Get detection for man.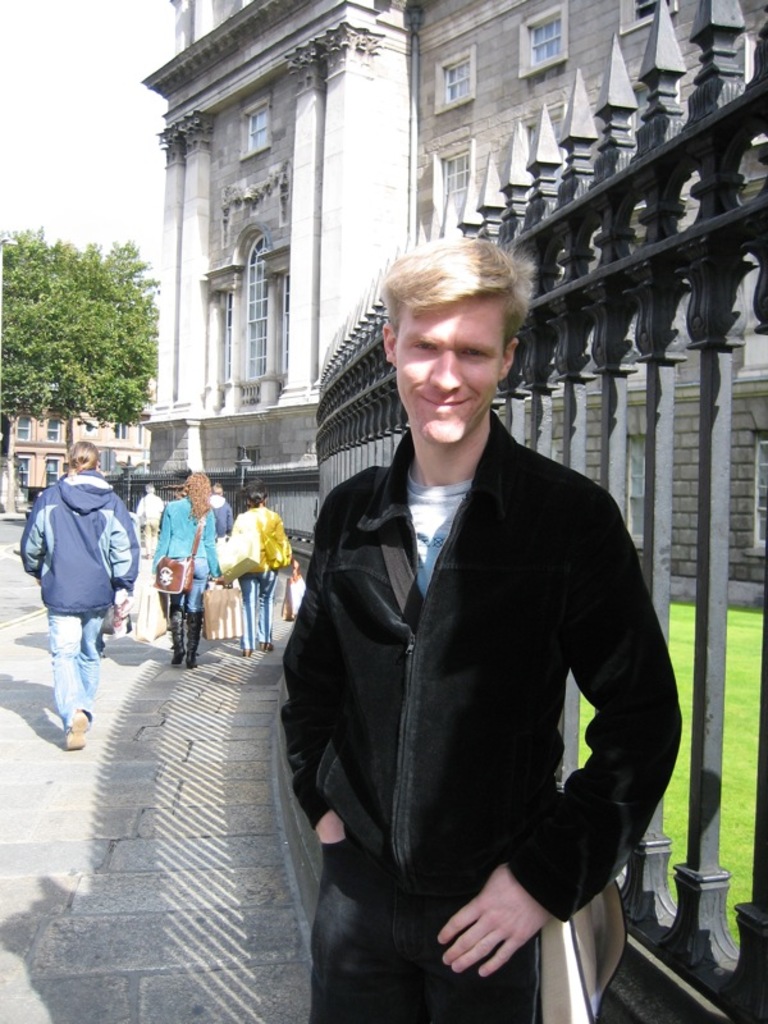
Detection: bbox=(284, 198, 684, 1023).
